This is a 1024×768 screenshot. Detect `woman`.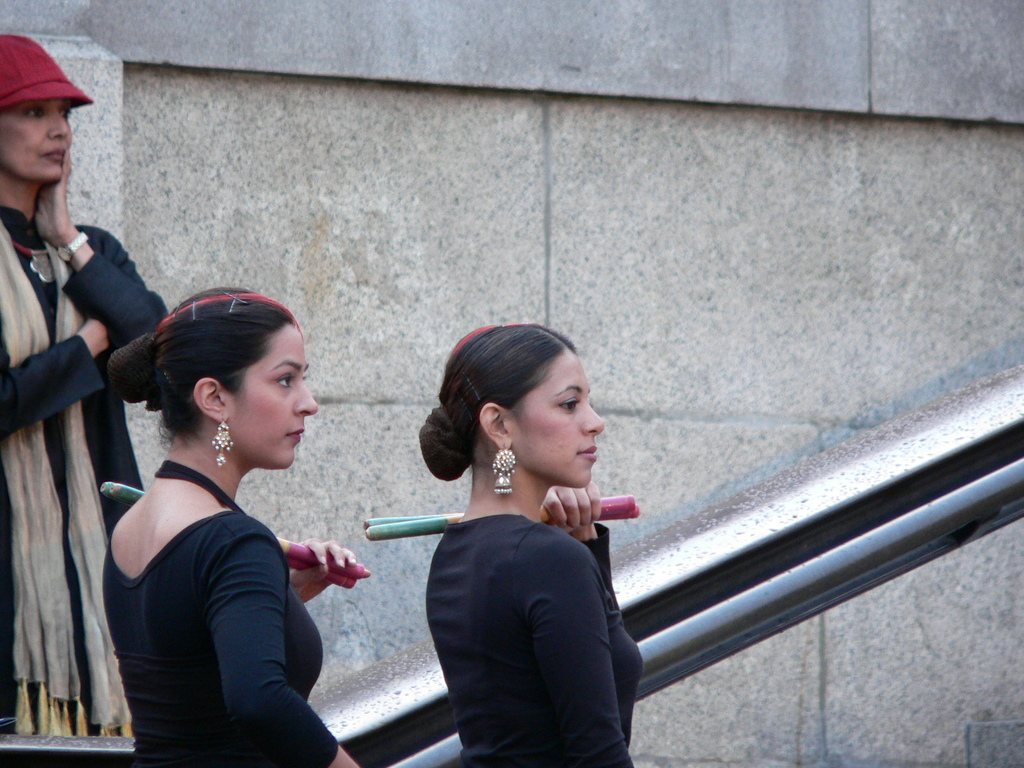
box=[0, 31, 178, 739].
